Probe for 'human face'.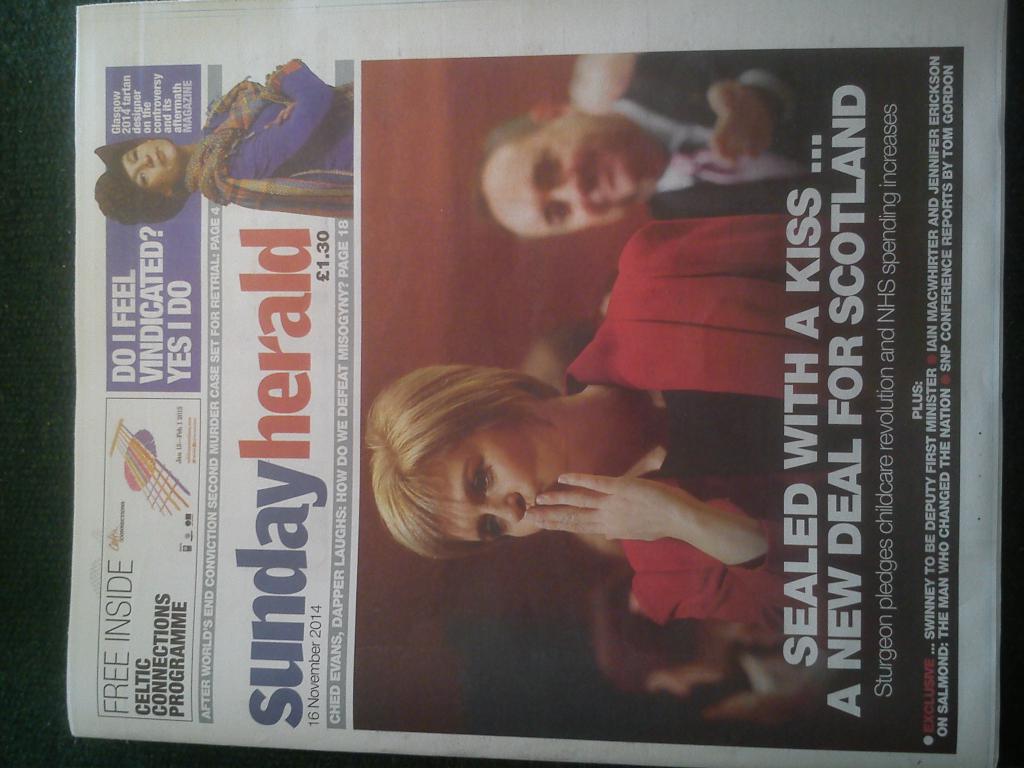
Probe result: 483 111 650 240.
